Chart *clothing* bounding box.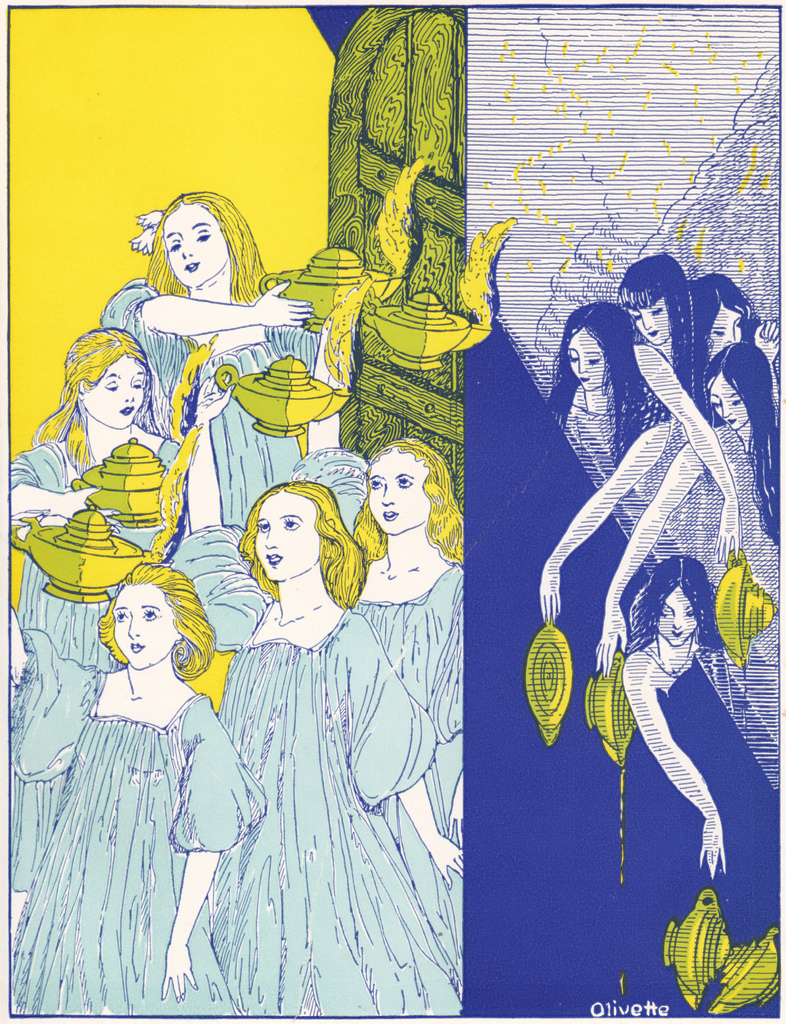
Charted: <bbox>42, 556, 263, 1000</bbox>.
